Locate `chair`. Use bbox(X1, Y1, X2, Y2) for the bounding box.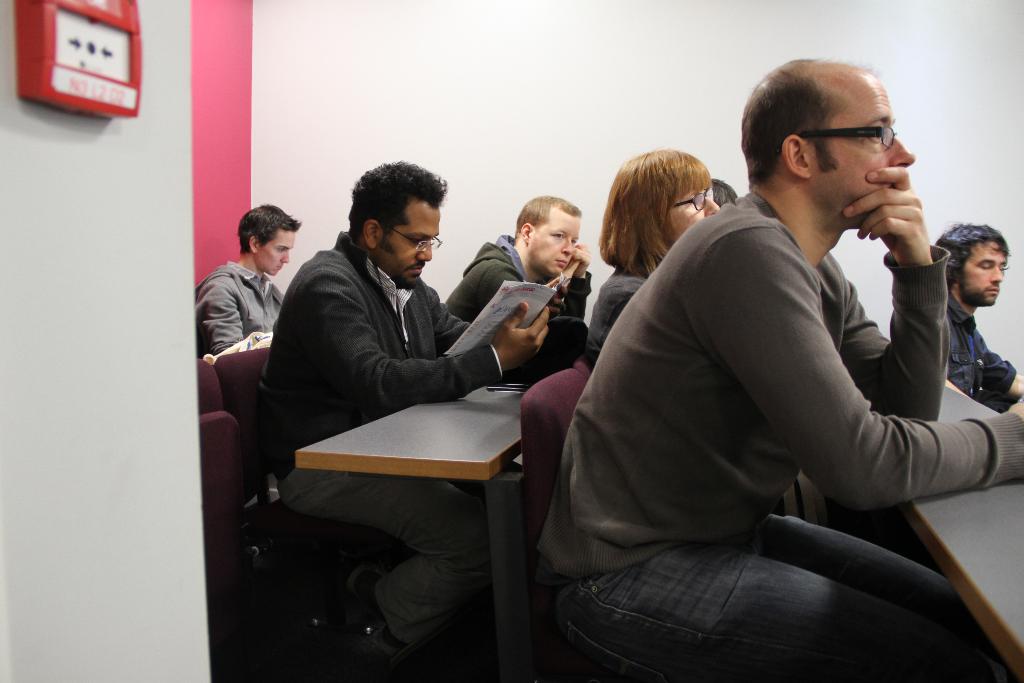
bbox(194, 356, 273, 682).
